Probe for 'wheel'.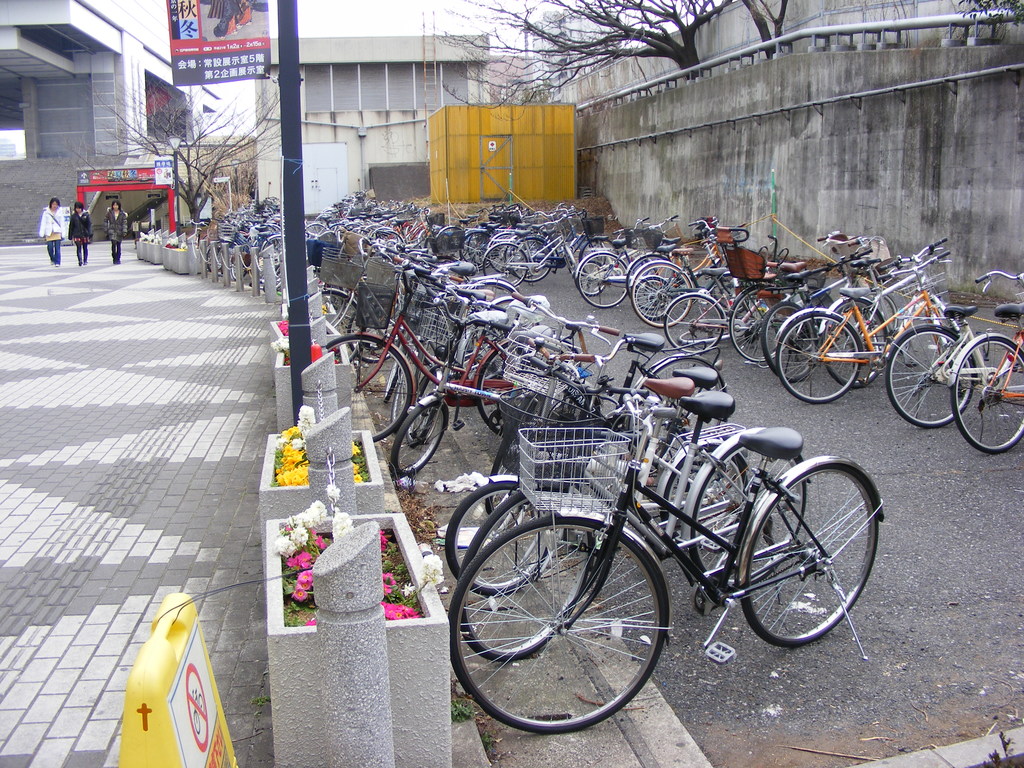
Probe result: <box>763,301,819,383</box>.
